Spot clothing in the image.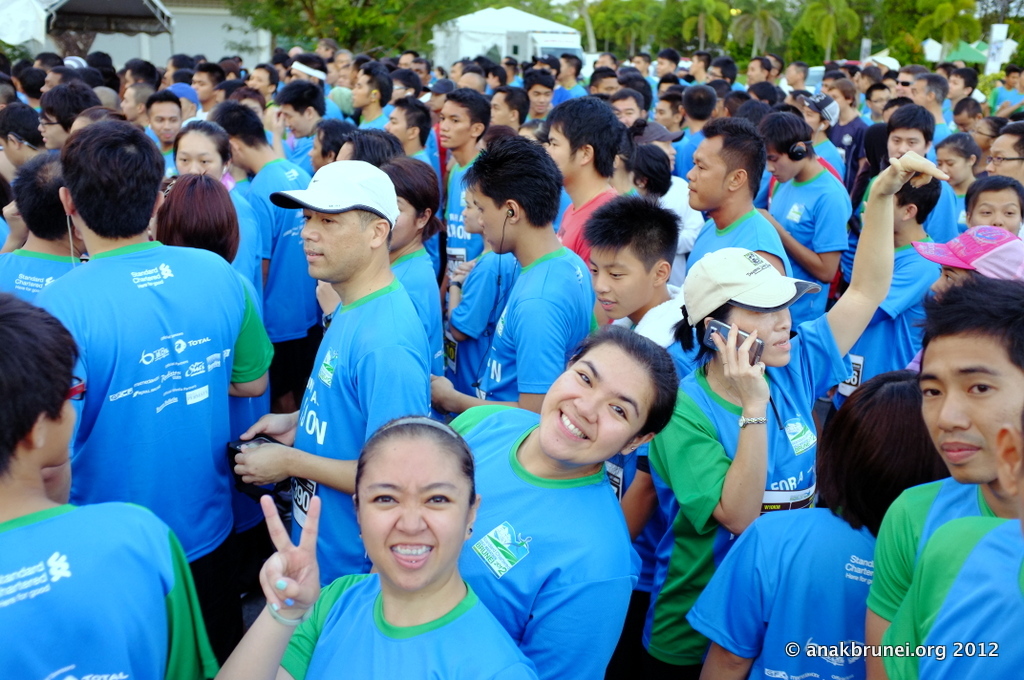
clothing found at crop(427, 395, 661, 679).
